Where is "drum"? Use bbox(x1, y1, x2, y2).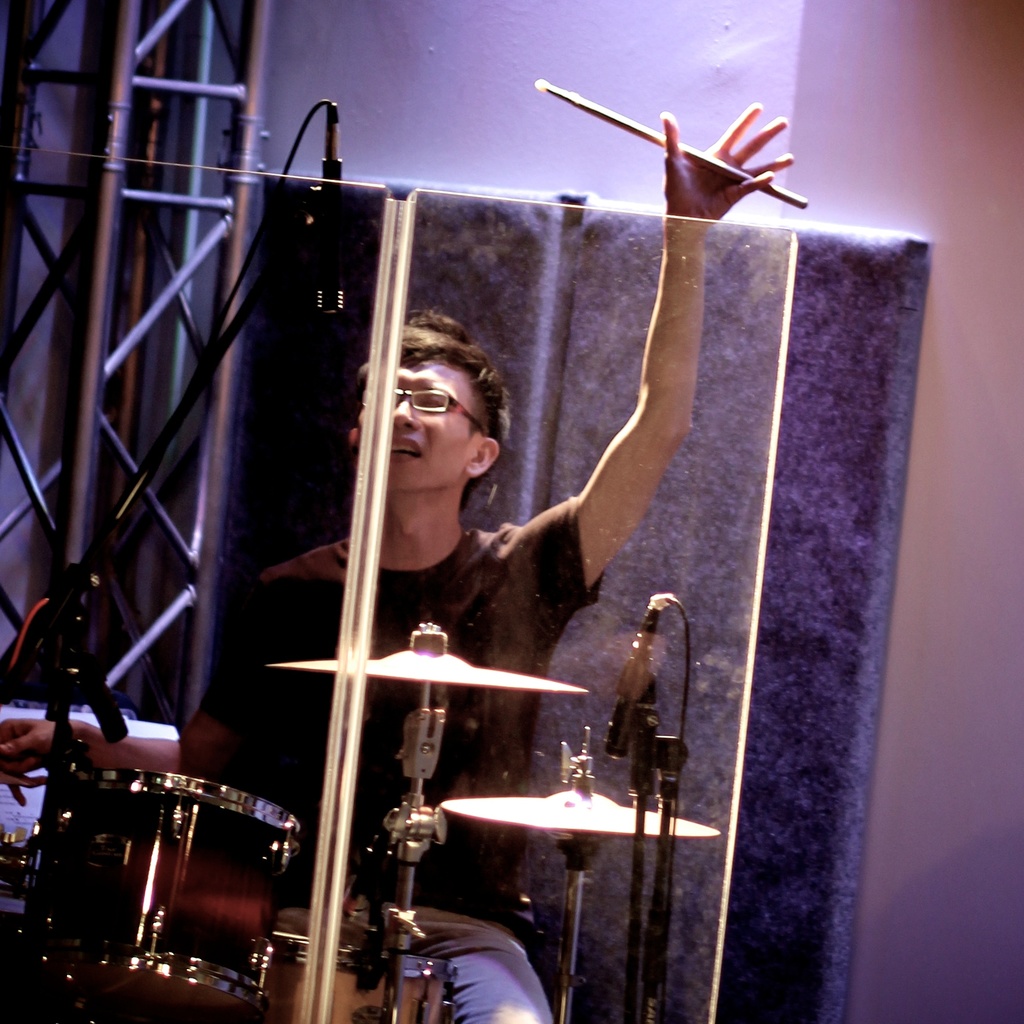
bbox(16, 767, 300, 1020).
